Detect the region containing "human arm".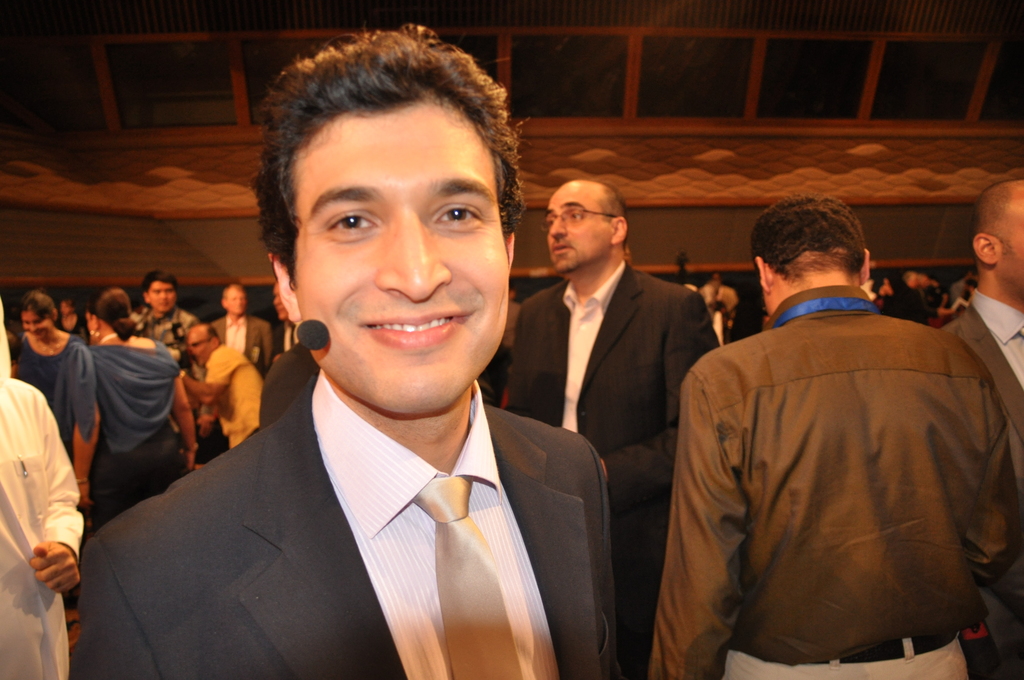
<box>563,437,622,679</box>.
